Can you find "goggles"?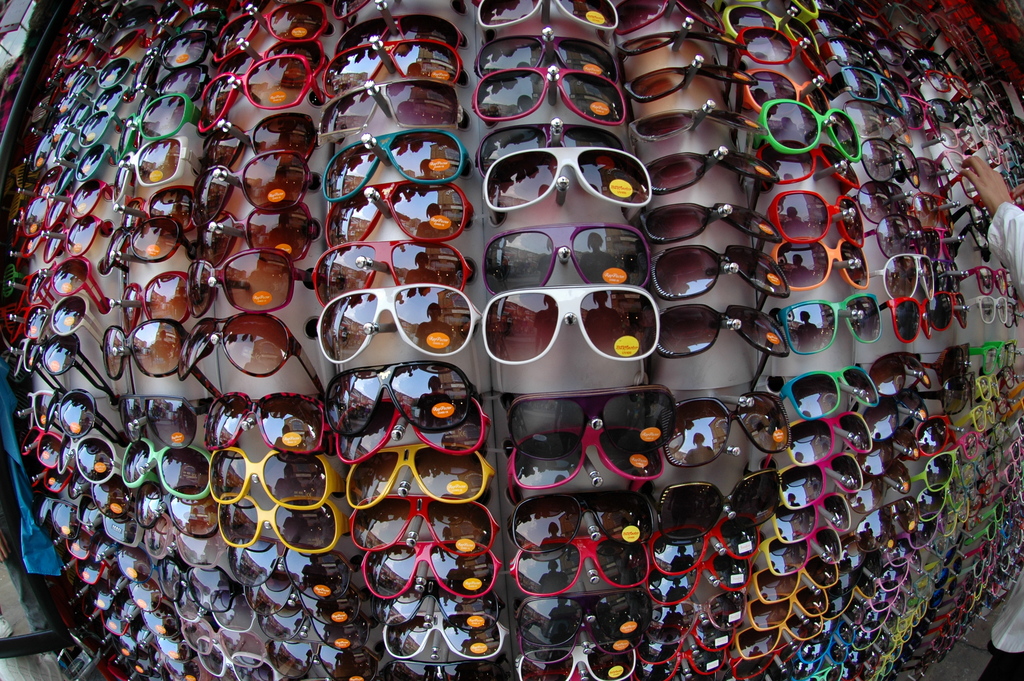
Yes, bounding box: 634,108,766,140.
